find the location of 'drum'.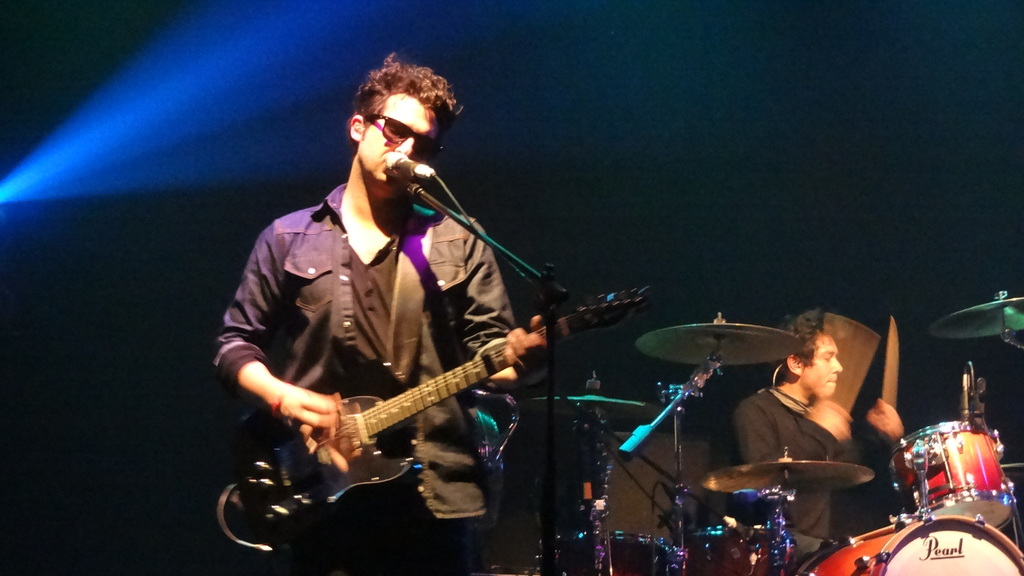
Location: 883, 420, 1021, 530.
